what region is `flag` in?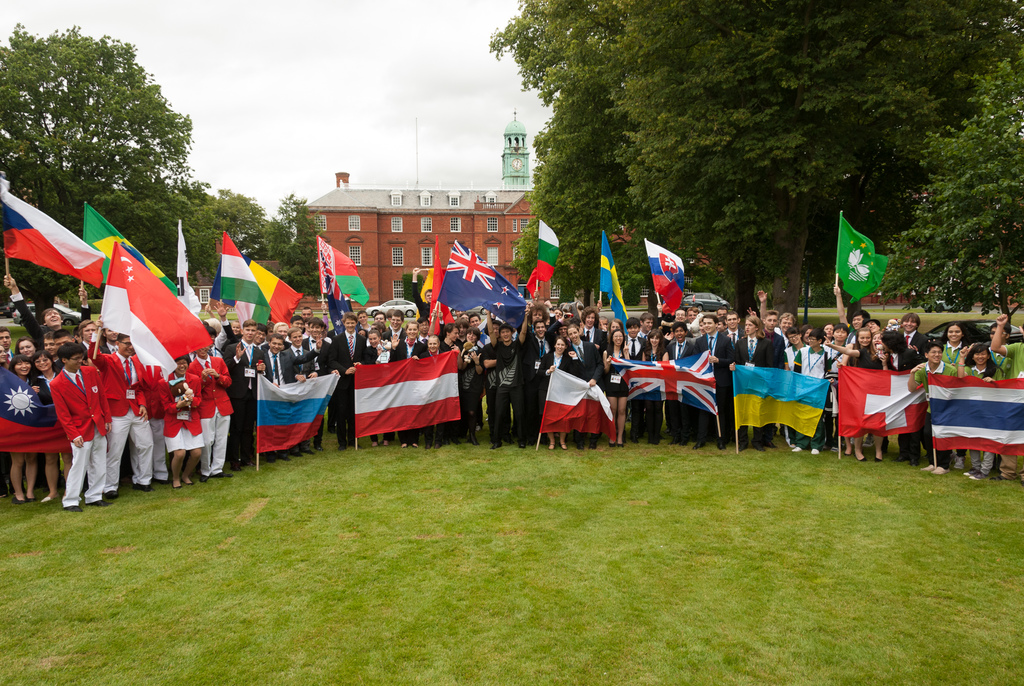
[101, 243, 211, 381].
